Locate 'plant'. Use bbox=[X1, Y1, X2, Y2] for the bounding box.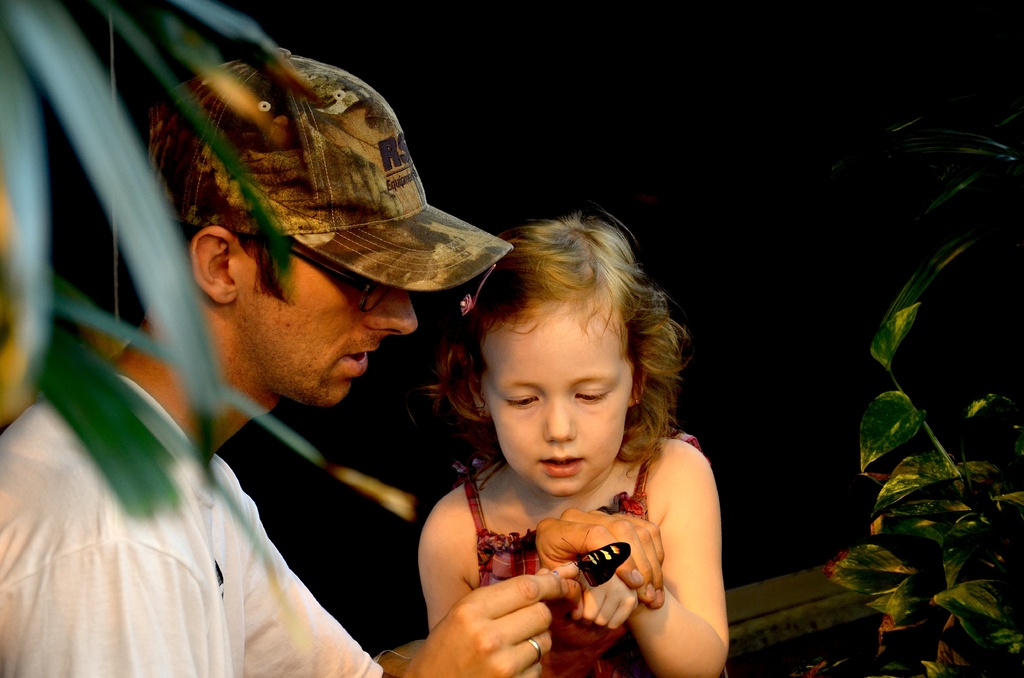
bbox=[804, 179, 1018, 658].
